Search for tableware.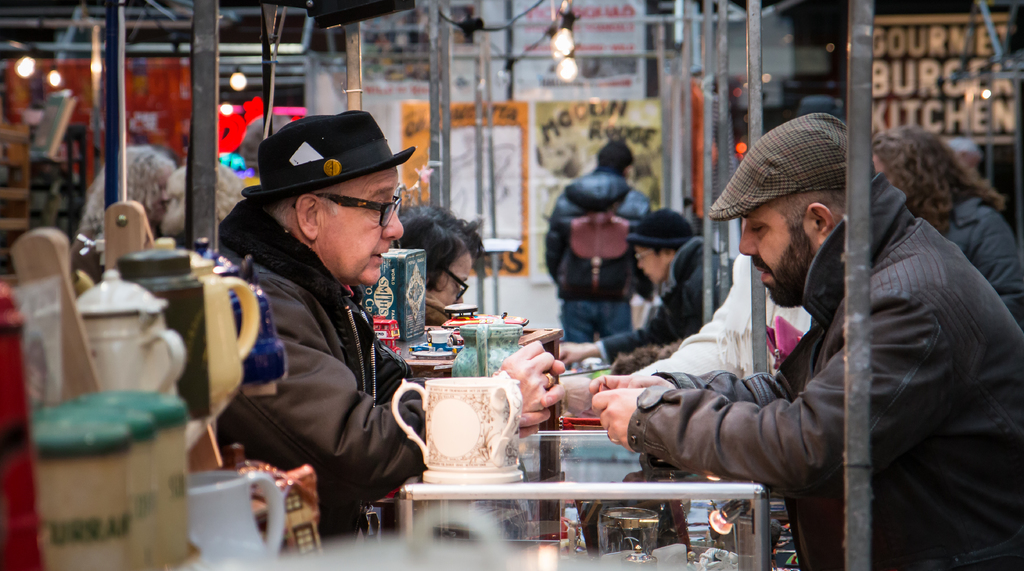
Found at l=446, t=322, r=525, b=389.
